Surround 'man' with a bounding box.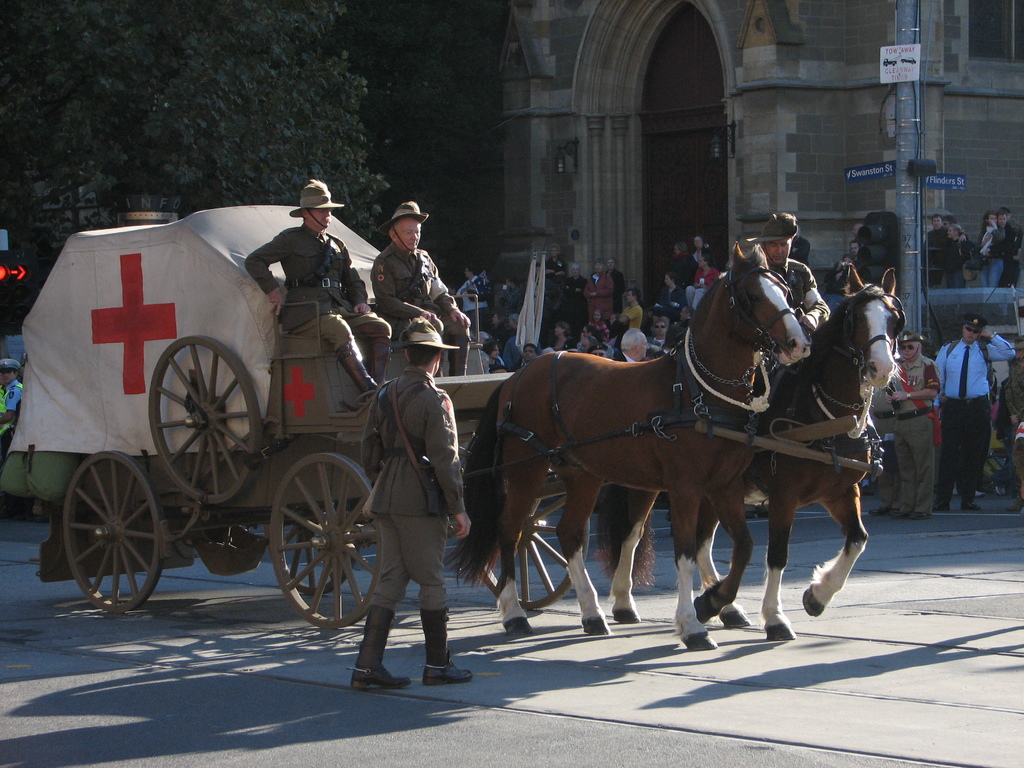
(0, 362, 27, 454).
